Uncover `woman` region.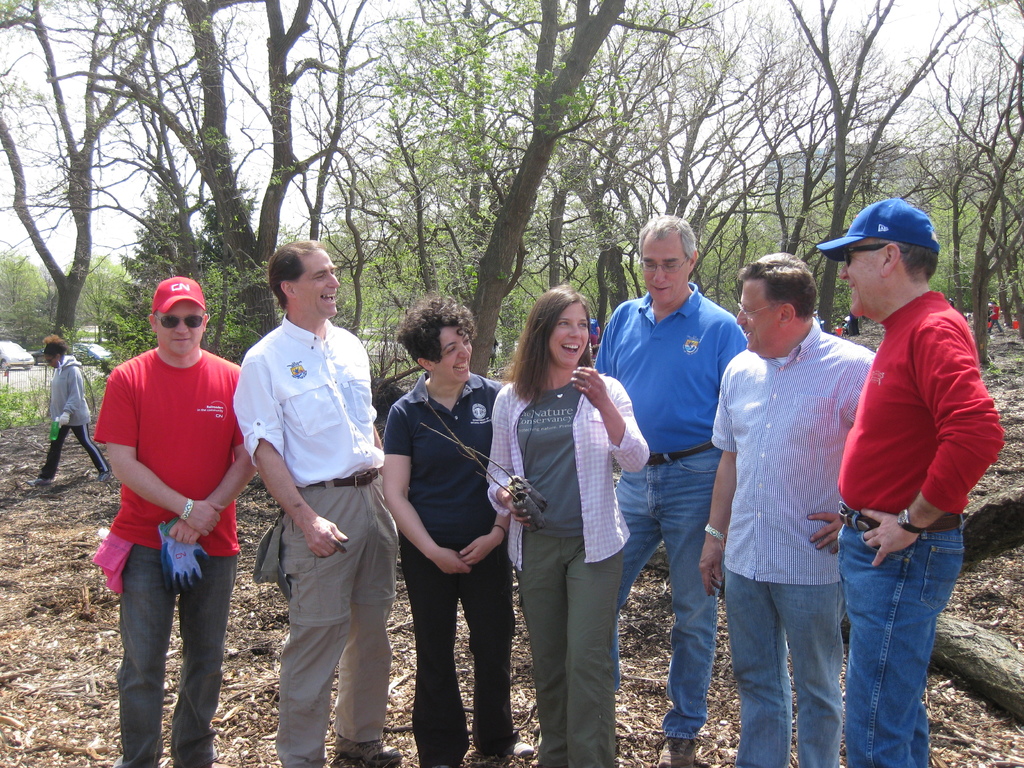
Uncovered: locate(590, 317, 599, 345).
